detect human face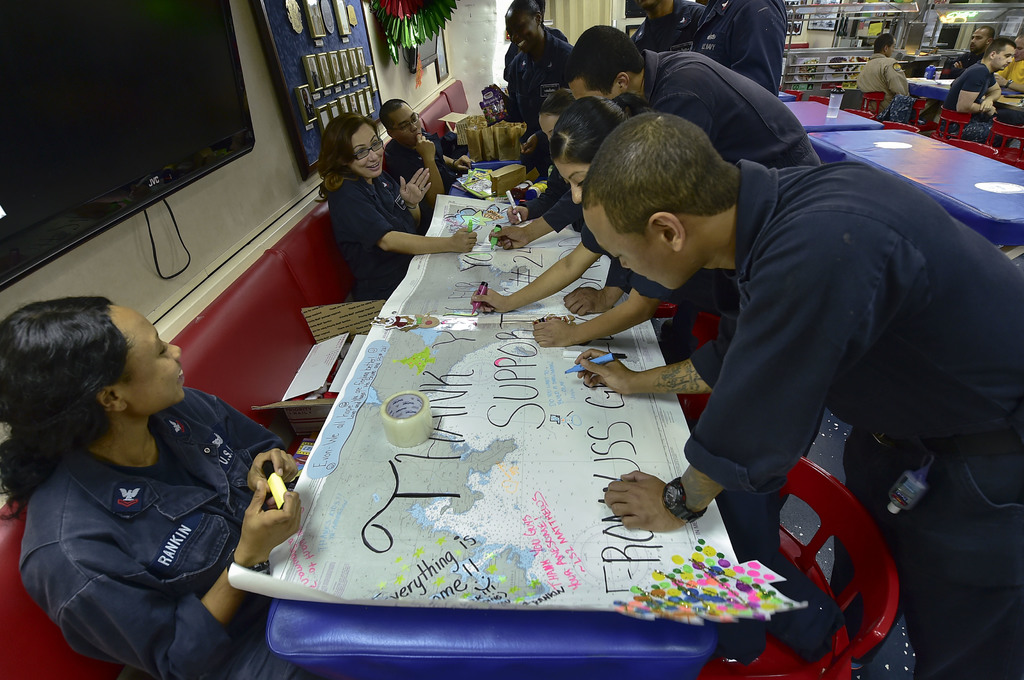
(x1=891, y1=39, x2=897, y2=55)
